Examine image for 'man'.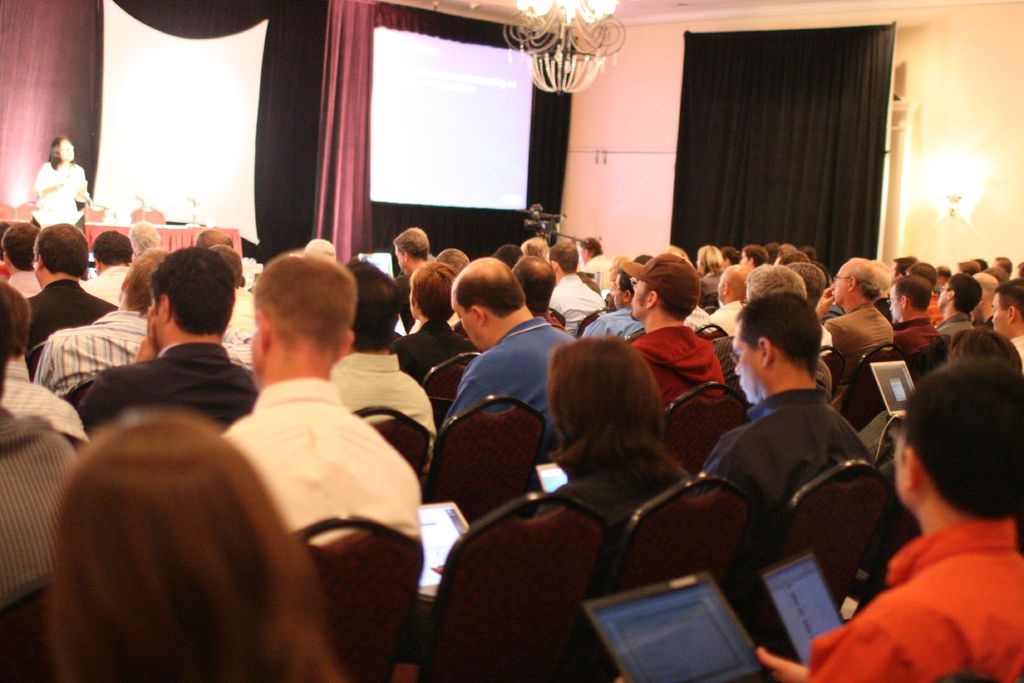
Examination result: [left=218, top=256, right=421, bottom=536].
